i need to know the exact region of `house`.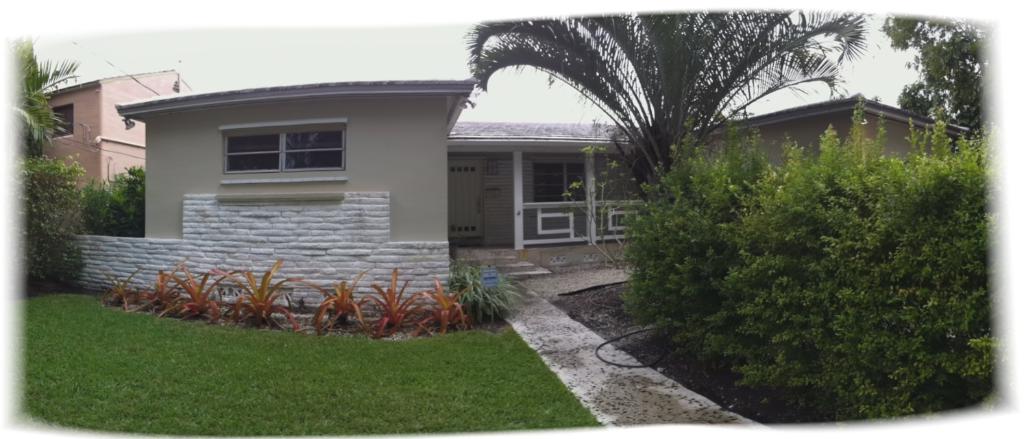
Region: 58,76,974,323.
